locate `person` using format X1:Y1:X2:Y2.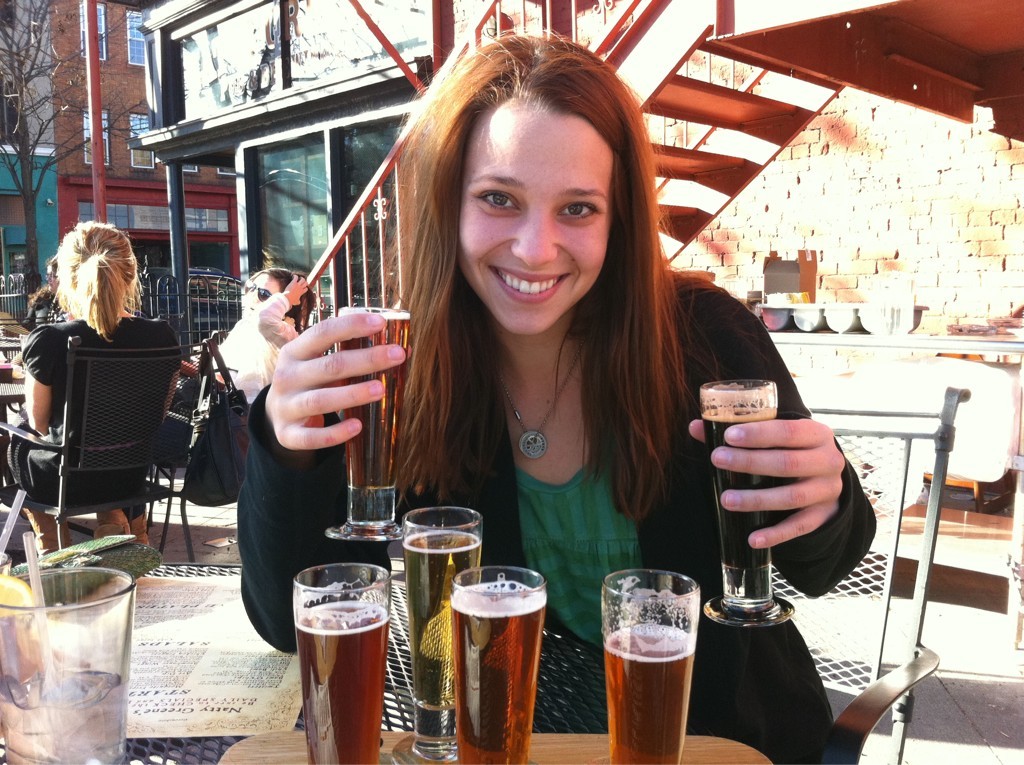
287:61:798:694.
